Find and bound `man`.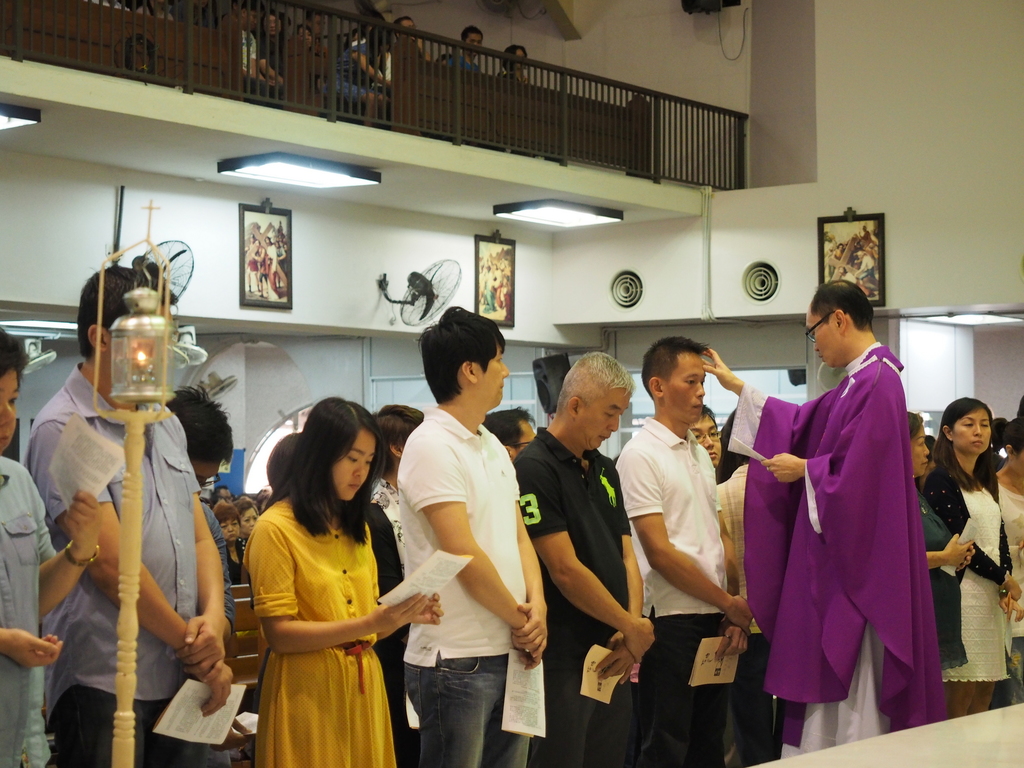
Bound: 216, 484, 236, 505.
